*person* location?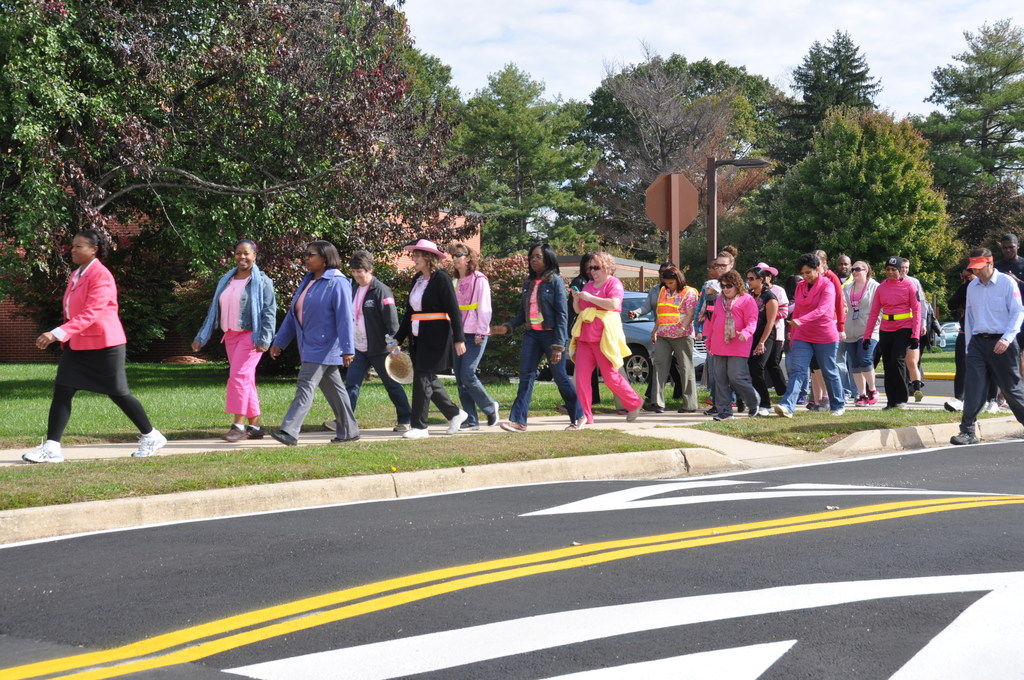
[x1=947, y1=236, x2=1023, y2=445]
